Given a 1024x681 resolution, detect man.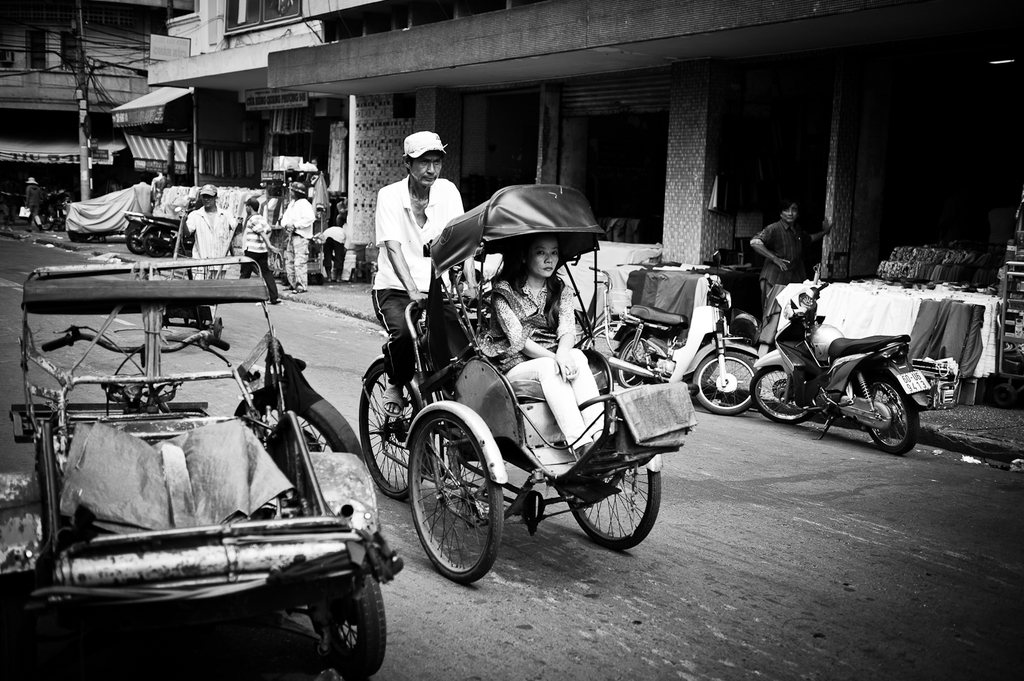
{"x1": 183, "y1": 177, "x2": 237, "y2": 287}.
